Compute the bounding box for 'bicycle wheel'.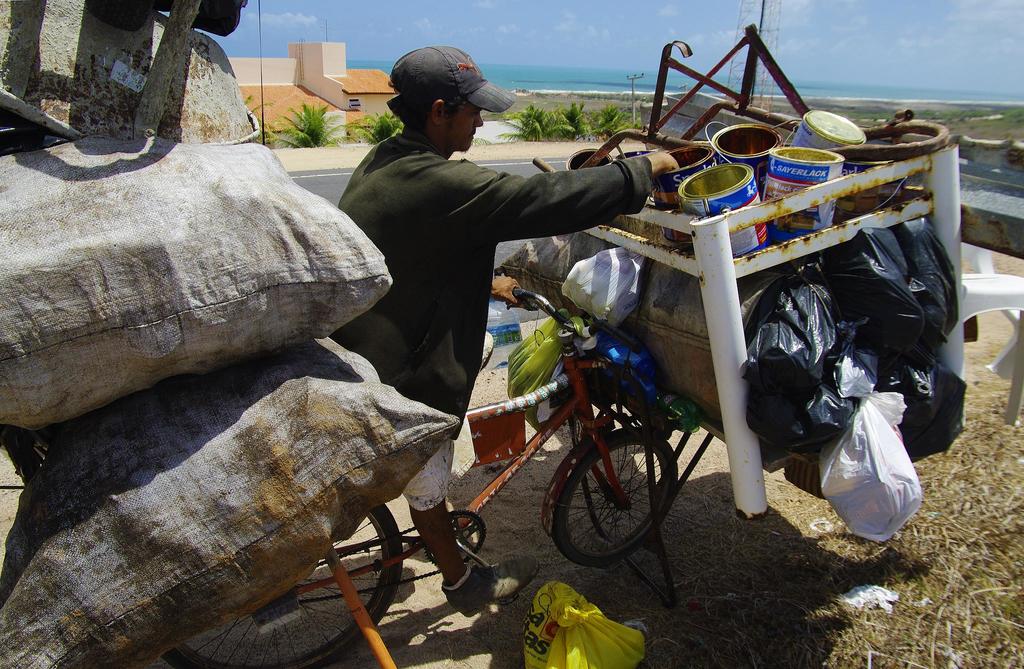
161, 506, 403, 668.
